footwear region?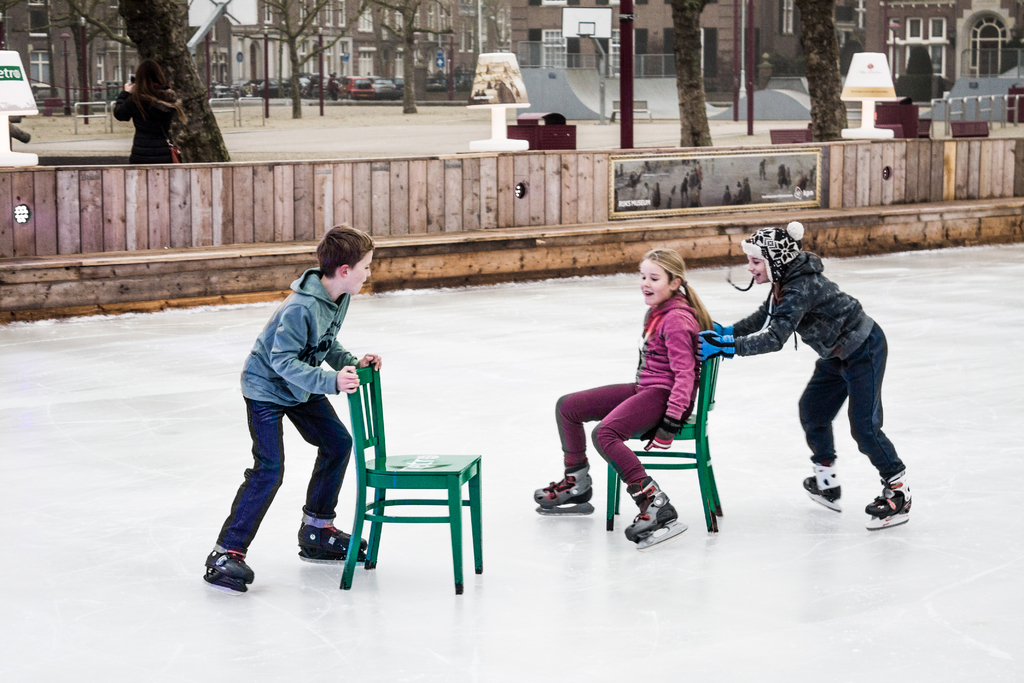
[872, 463, 932, 532]
